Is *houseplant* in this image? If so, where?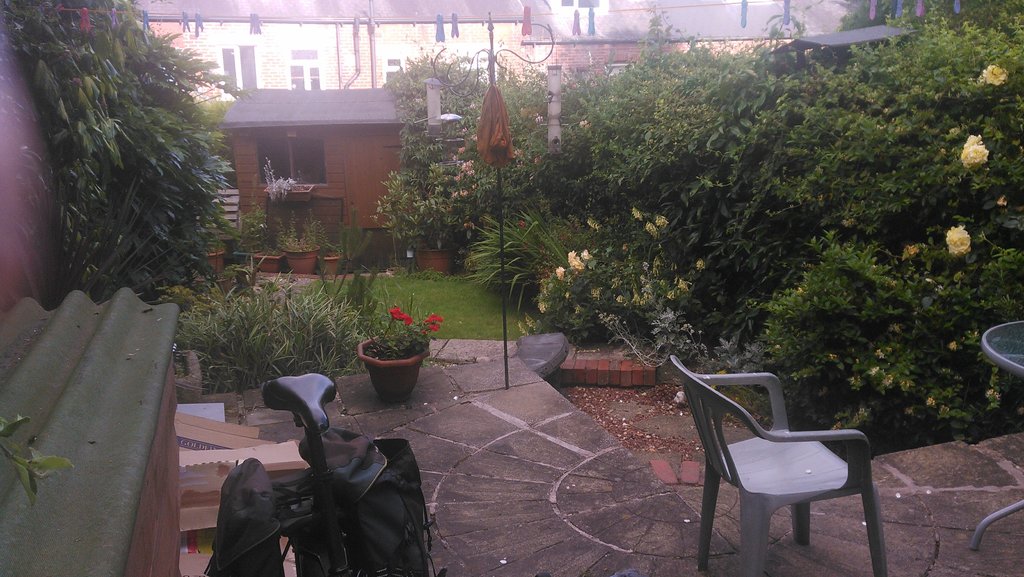
Yes, at 345:292:431:399.
